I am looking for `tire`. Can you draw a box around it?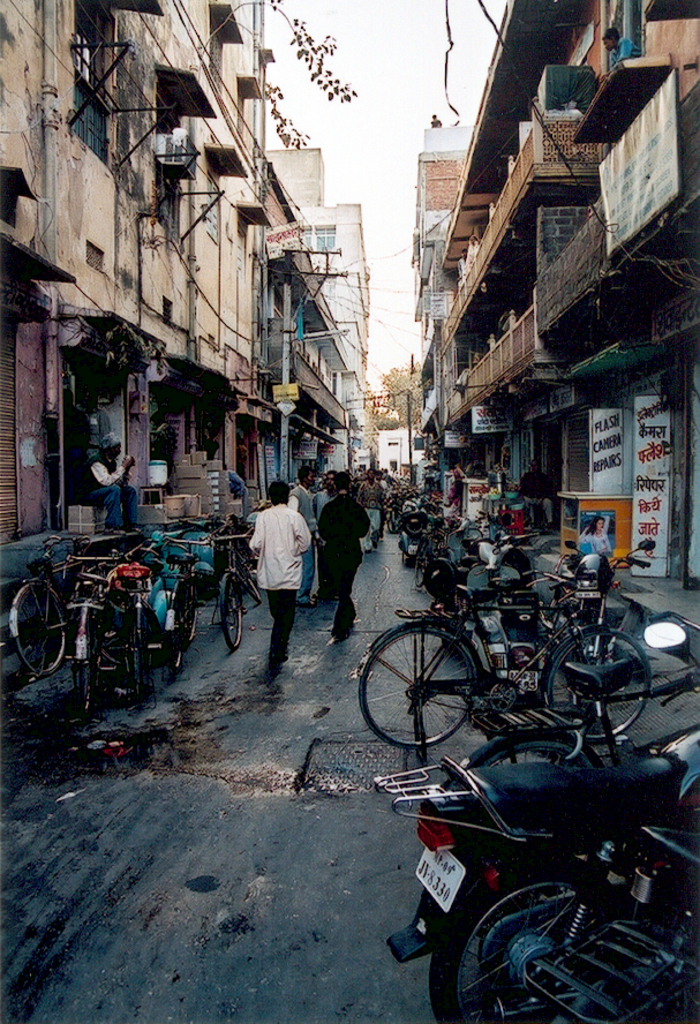
Sure, the bounding box is <region>545, 628, 653, 736</region>.
